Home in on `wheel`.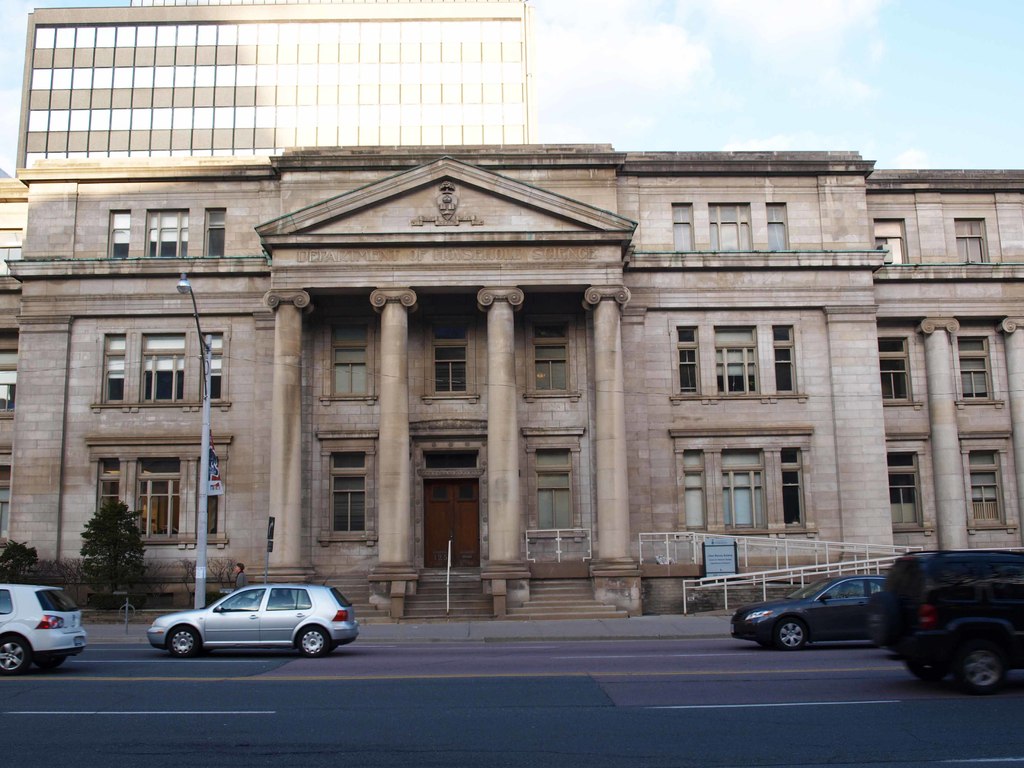
Homed in at BBox(904, 655, 947, 682).
